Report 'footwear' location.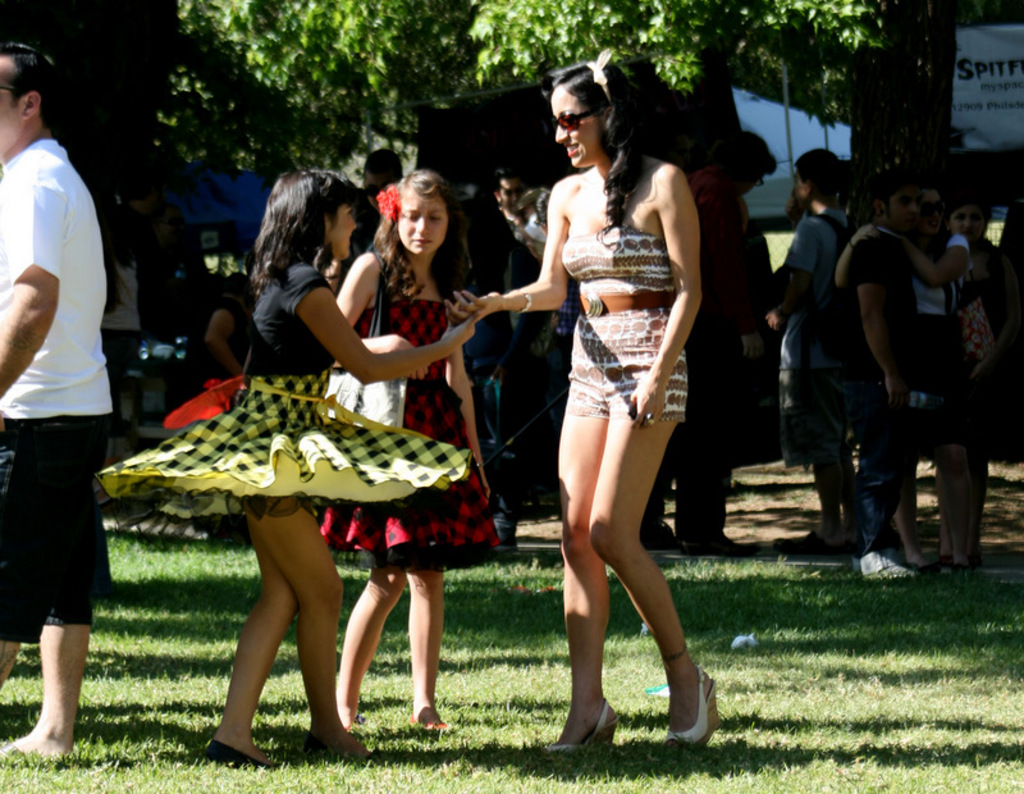
Report: {"x1": 0, "y1": 738, "x2": 27, "y2": 765}.
